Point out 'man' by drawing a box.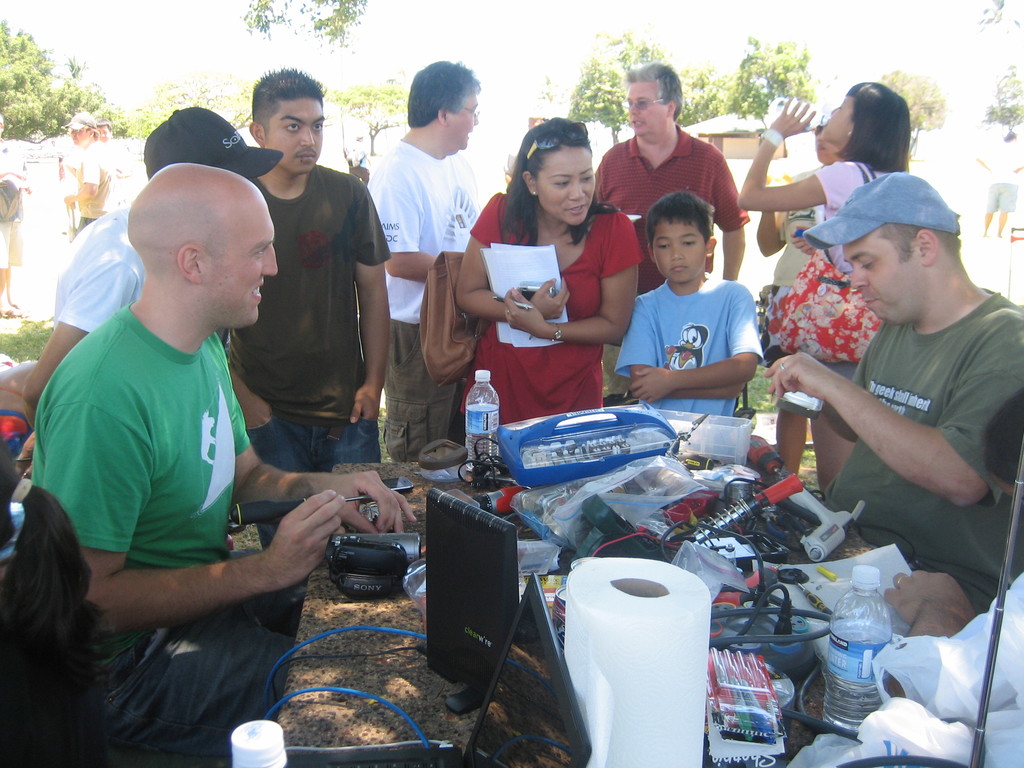
(228, 81, 386, 502).
